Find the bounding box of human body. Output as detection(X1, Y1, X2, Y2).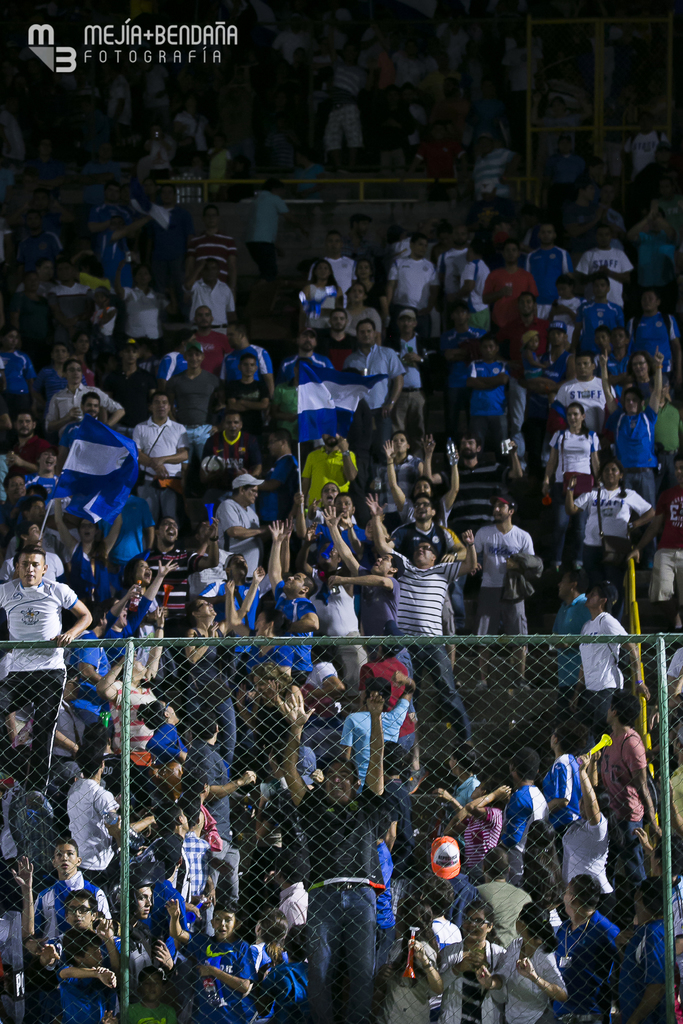
detection(56, 920, 120, 1023).
